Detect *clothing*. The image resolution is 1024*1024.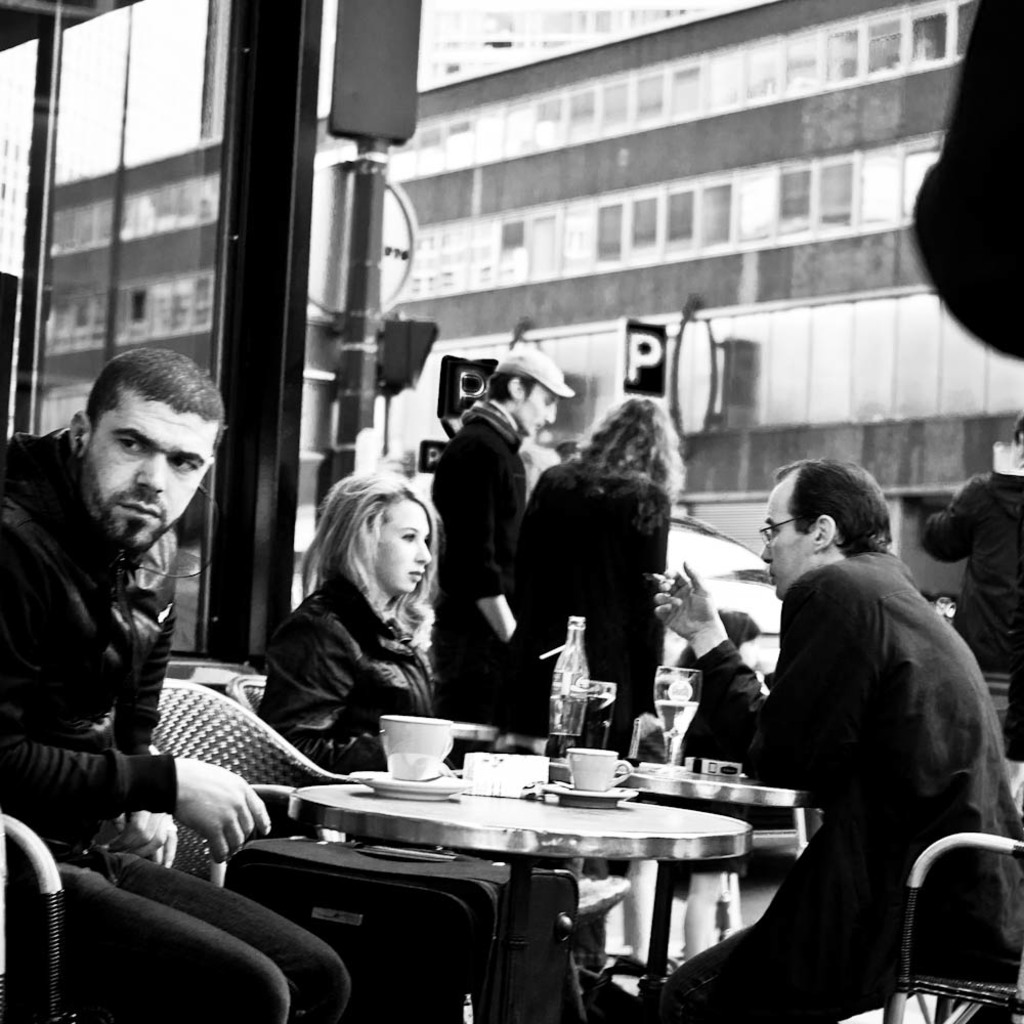
detection(919, 461, 1023, 737).
